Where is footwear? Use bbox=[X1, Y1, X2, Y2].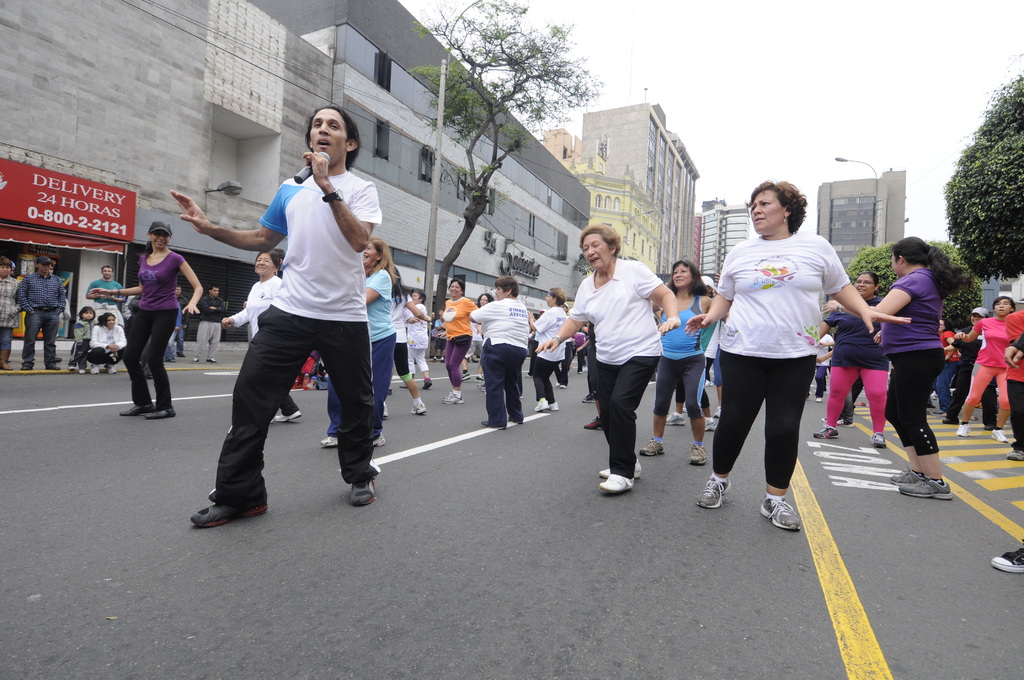
bbox=[77, 369, 86, 372].
